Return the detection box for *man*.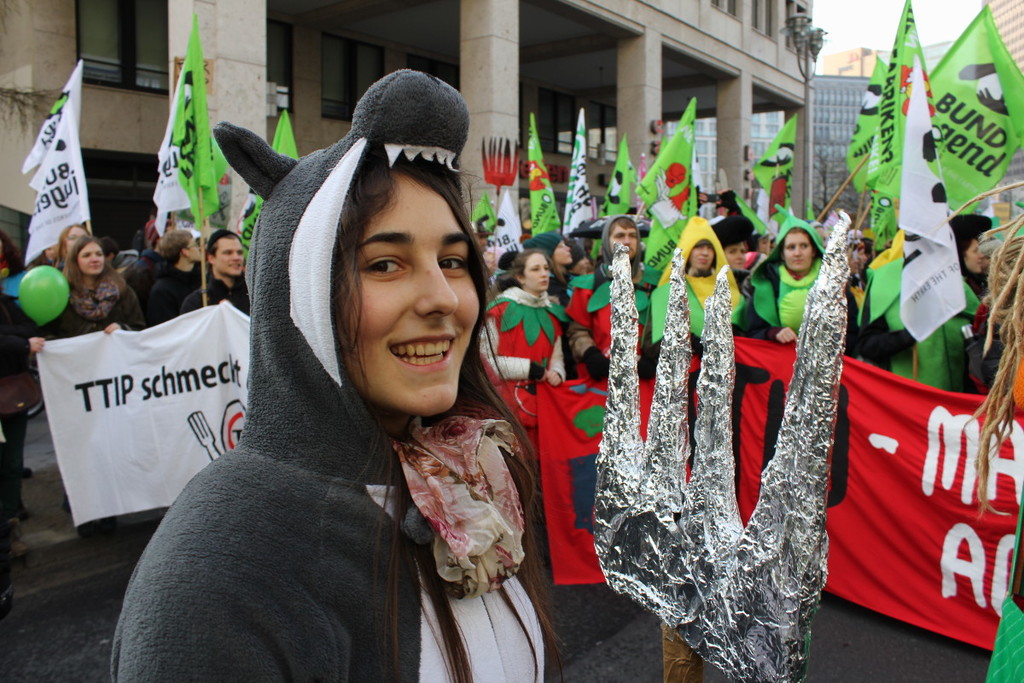
570, 208, 661, 408.
